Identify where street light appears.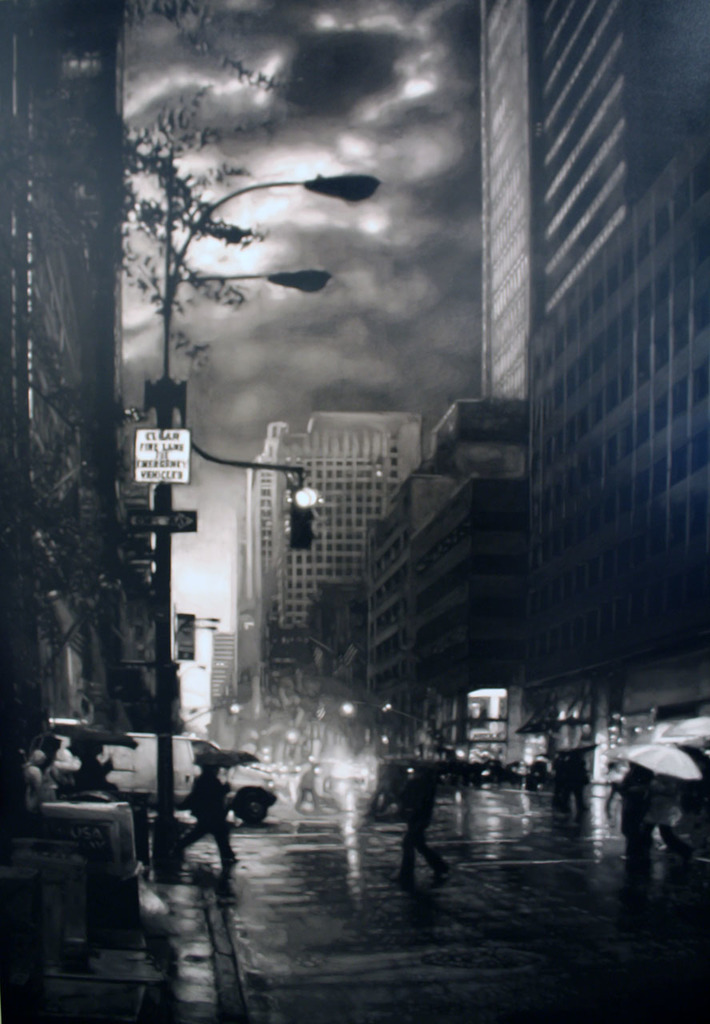
Appears at (left=175, top=695, right=247, bottom=729).
